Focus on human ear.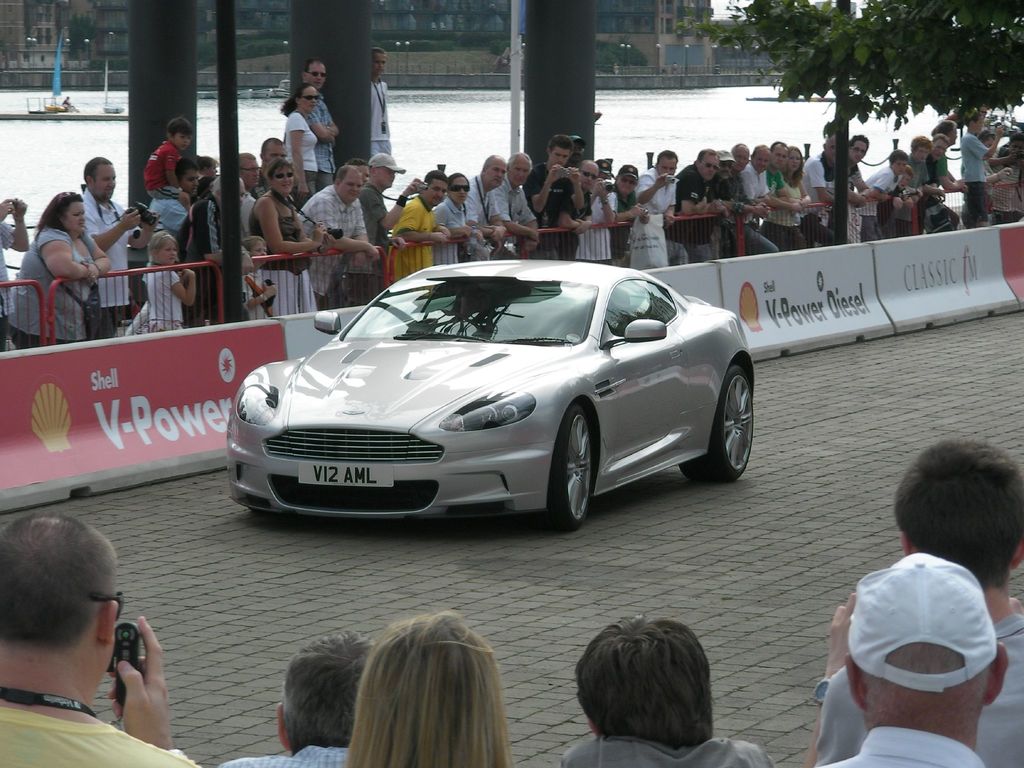
Focused at (277,701,289,749).
